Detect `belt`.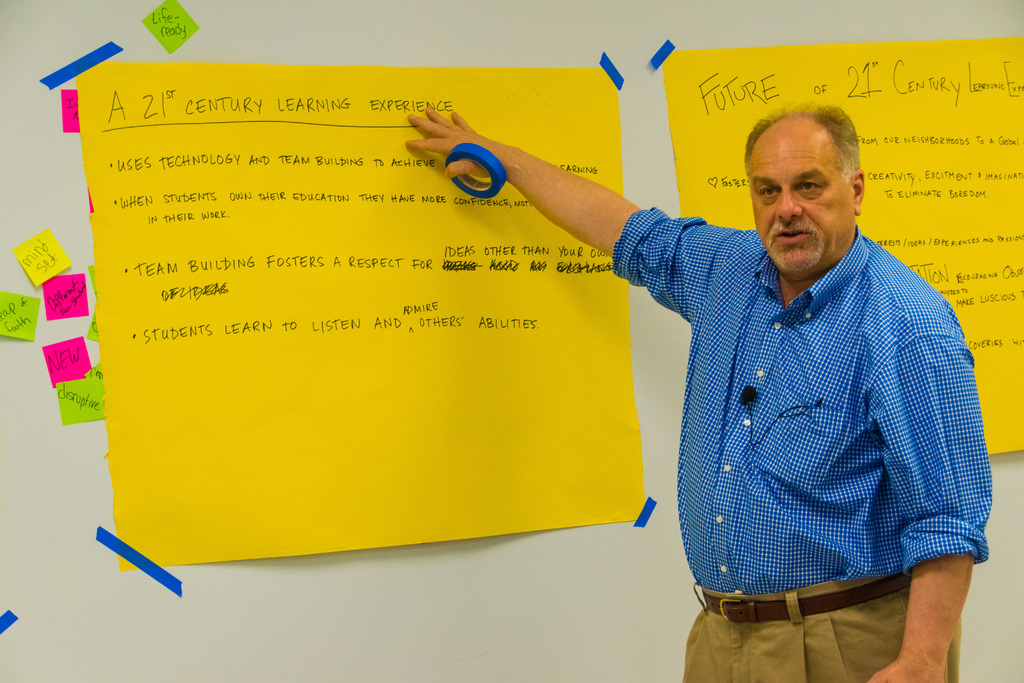
Detected at 703, 577, 909, 618.
